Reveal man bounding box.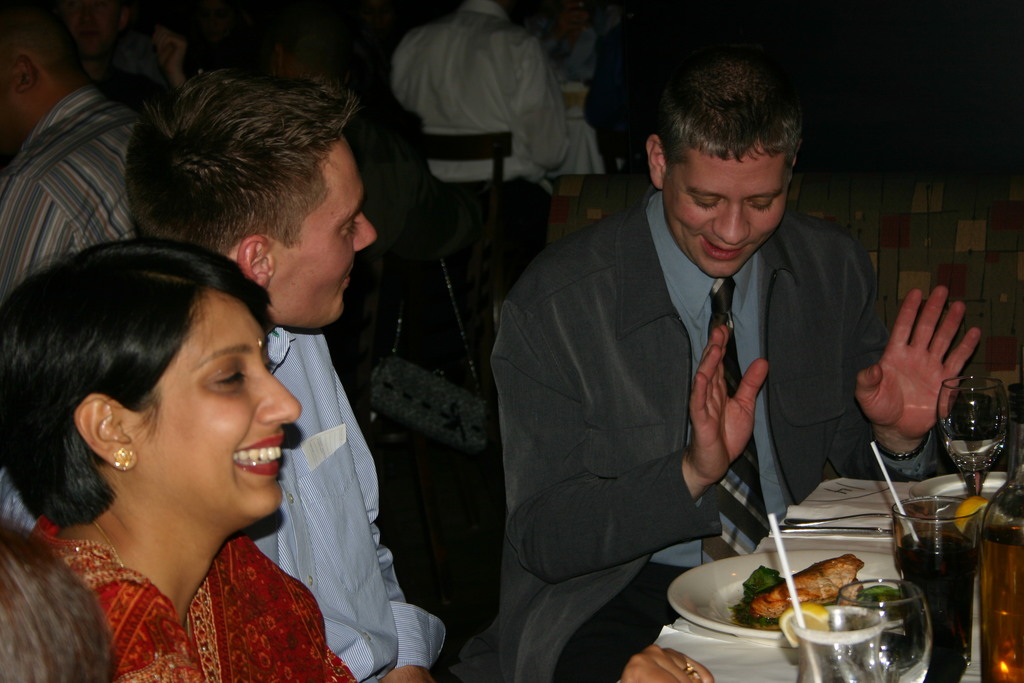
Revealed: box(0, 0, 168, 529).
